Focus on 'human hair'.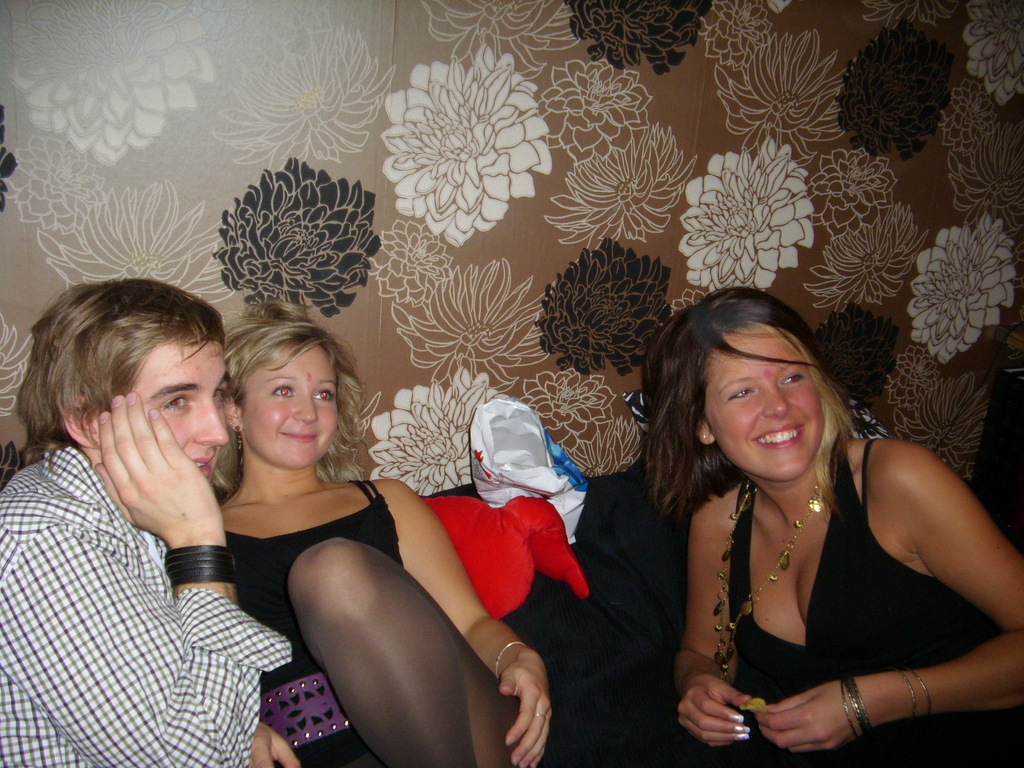
Focused at BBox(646, 276, 881, 527).
